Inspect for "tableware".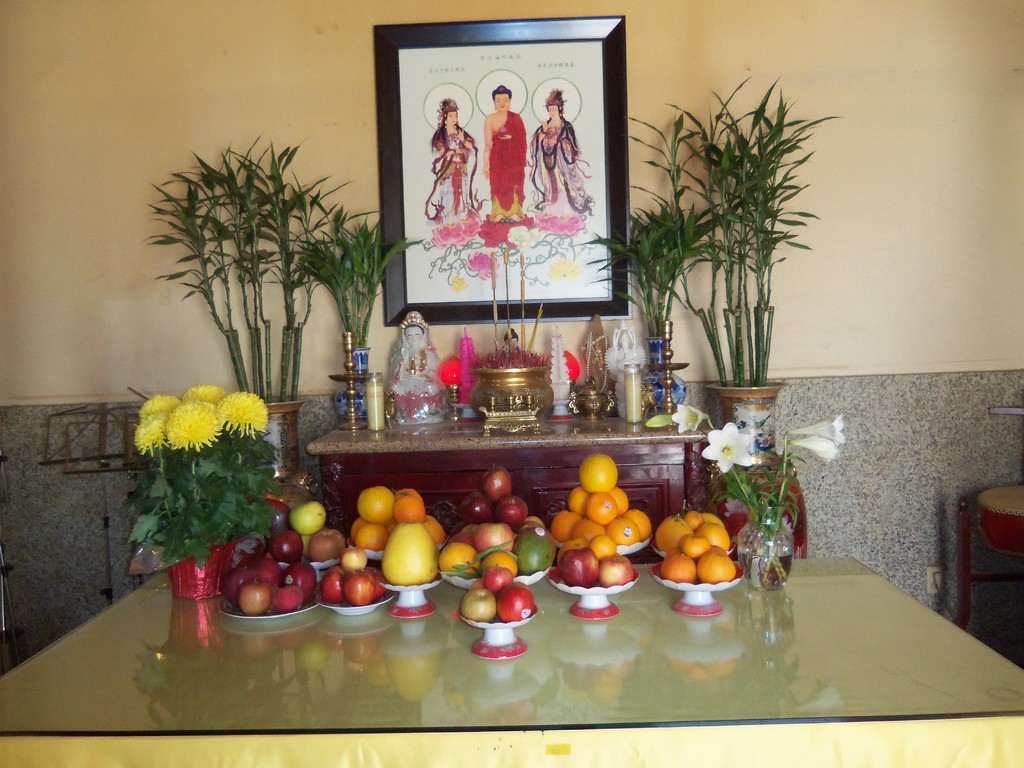
Inspection: <box>547,560,644,620</box>.
